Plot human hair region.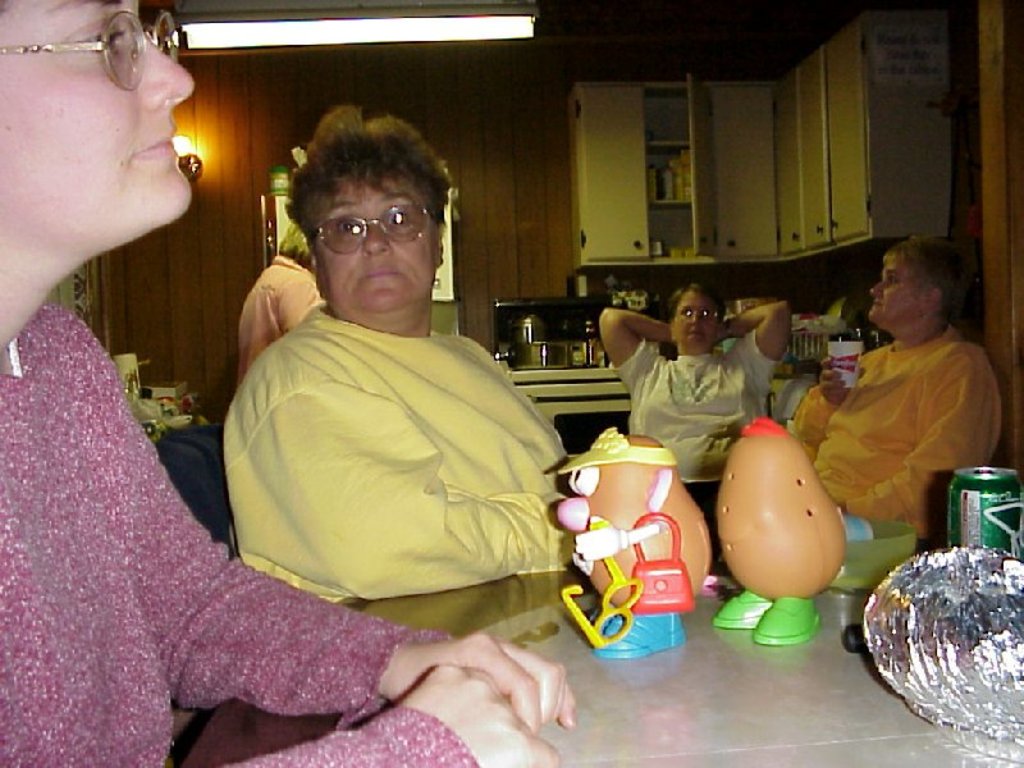
Plotted at {"x1": 283, "y1": 102, "x2": 449, "y2": 255}.
